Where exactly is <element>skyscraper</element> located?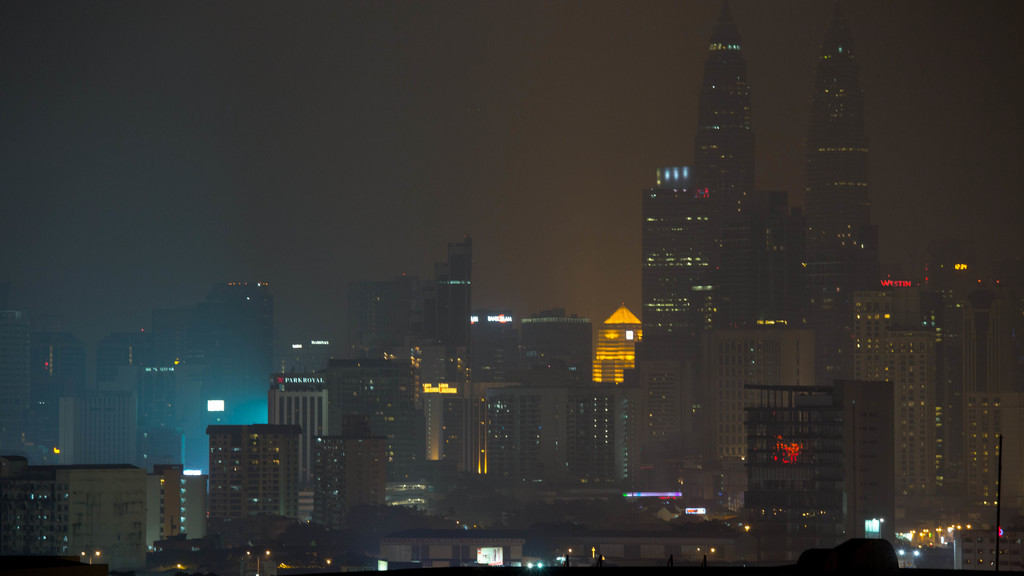
Its bounding box is (x1=635, y1=161, x2=717, y2=322).
